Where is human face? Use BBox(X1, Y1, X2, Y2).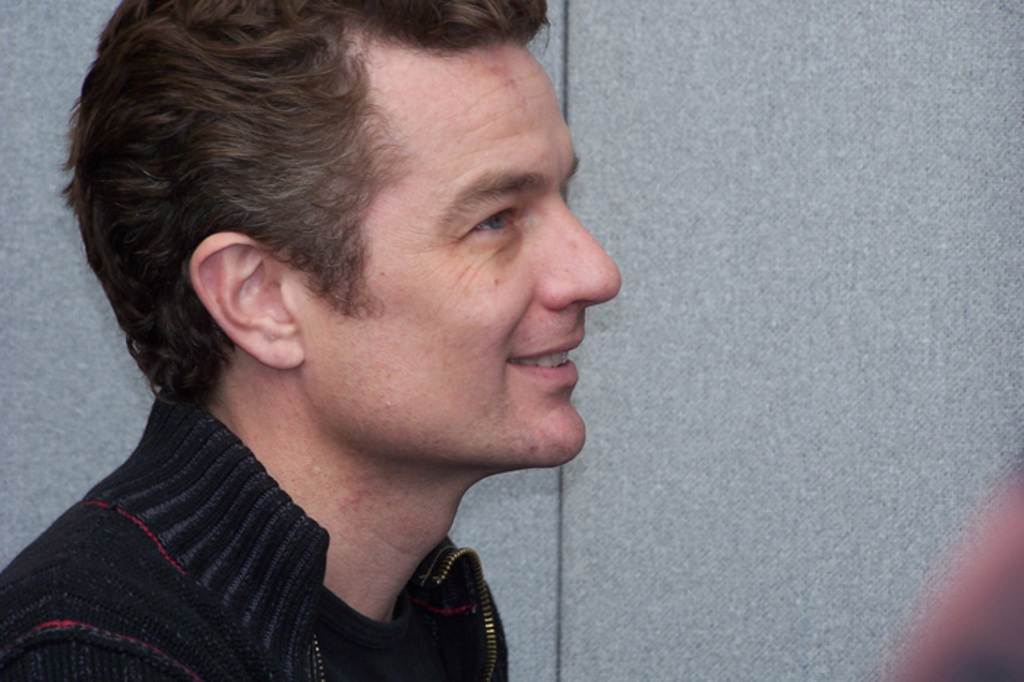
BBox(300, 48, 622, 465).
